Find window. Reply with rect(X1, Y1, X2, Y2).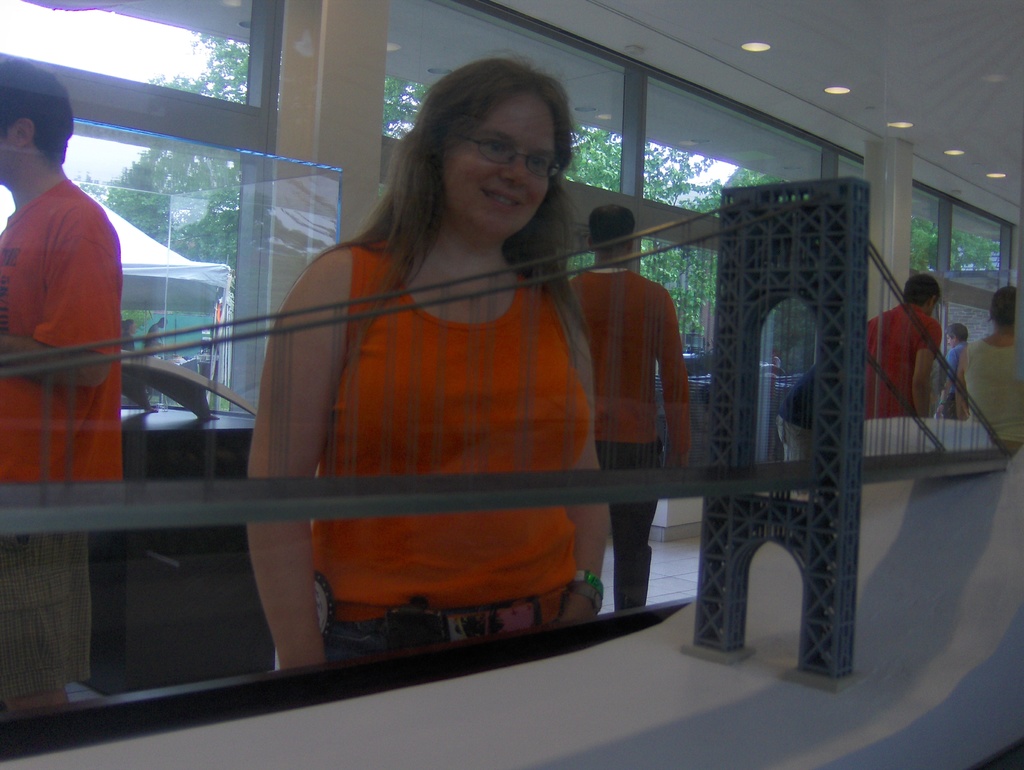
rect(0, 151, 253, 412).
